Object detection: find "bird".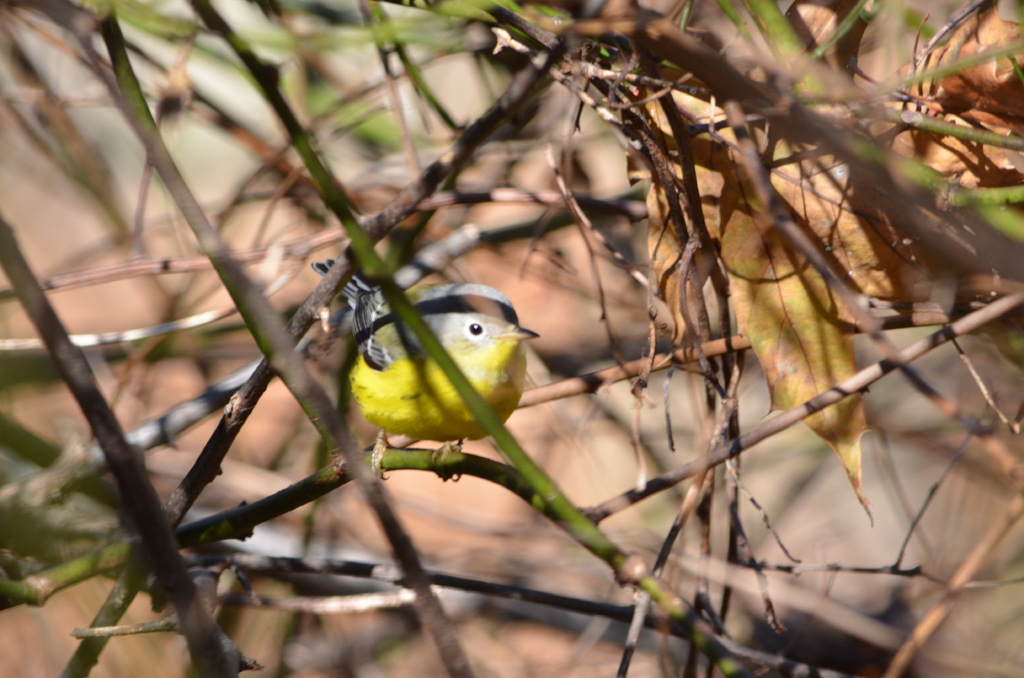
l=294, t=270, r=543, b=499.
